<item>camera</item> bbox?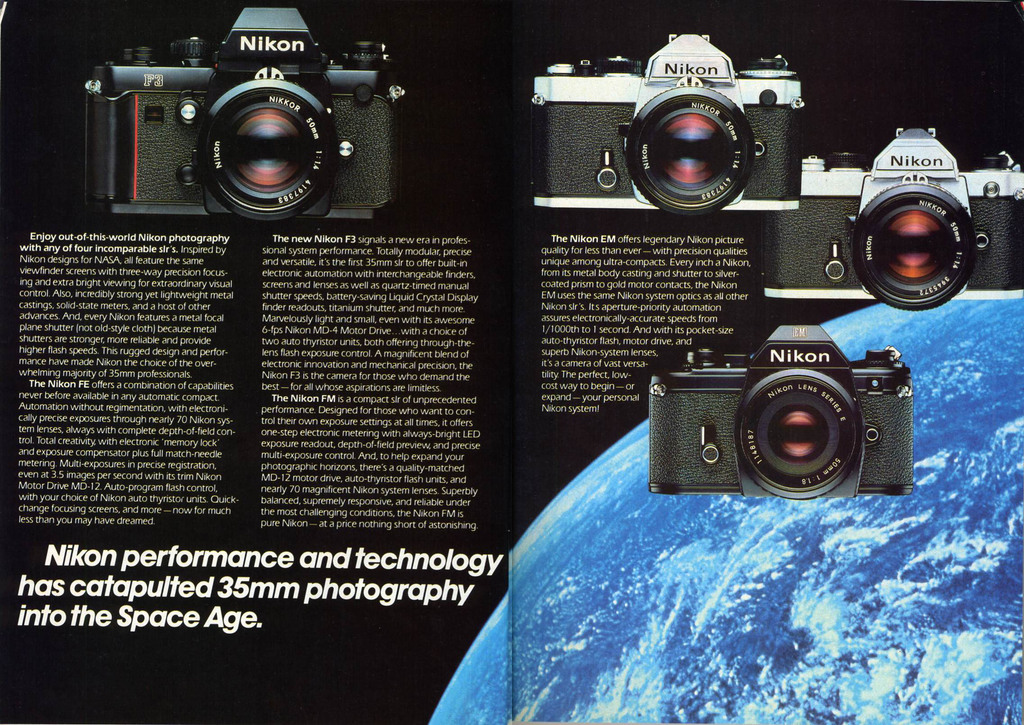
[x1=762, y1=129, x2=1023, y2=311]
